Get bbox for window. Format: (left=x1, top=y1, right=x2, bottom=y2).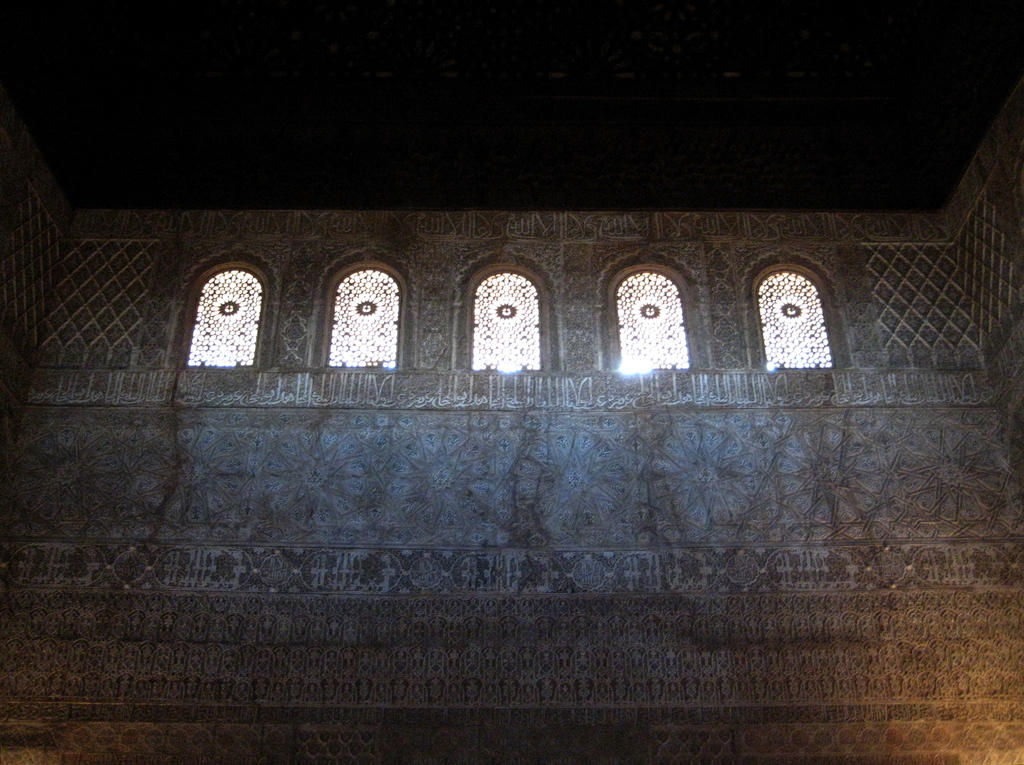
(left=452, top=255, right=558, bottom=370).
